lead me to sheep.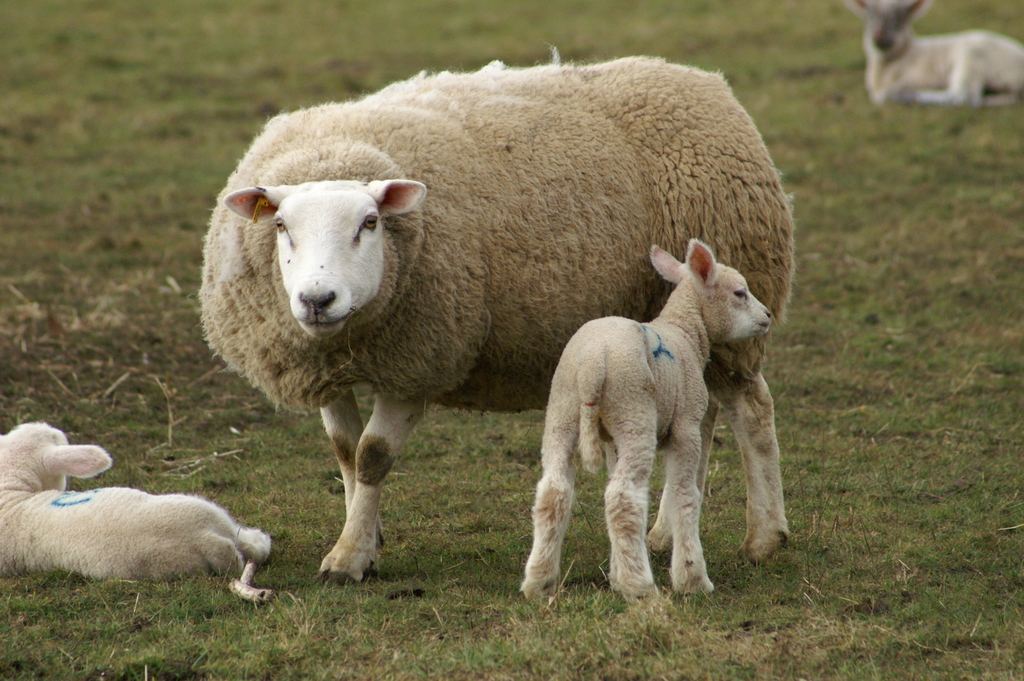
Lead to l=199, t=40, r=794, b=591.
